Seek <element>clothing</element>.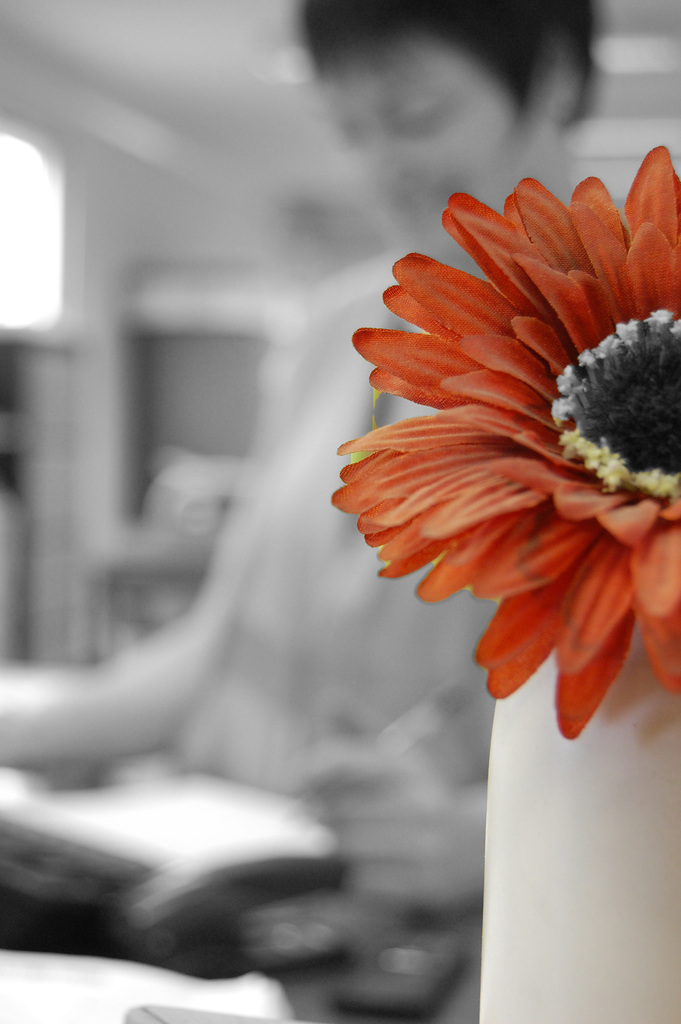
[177, 252, 490, 786].
